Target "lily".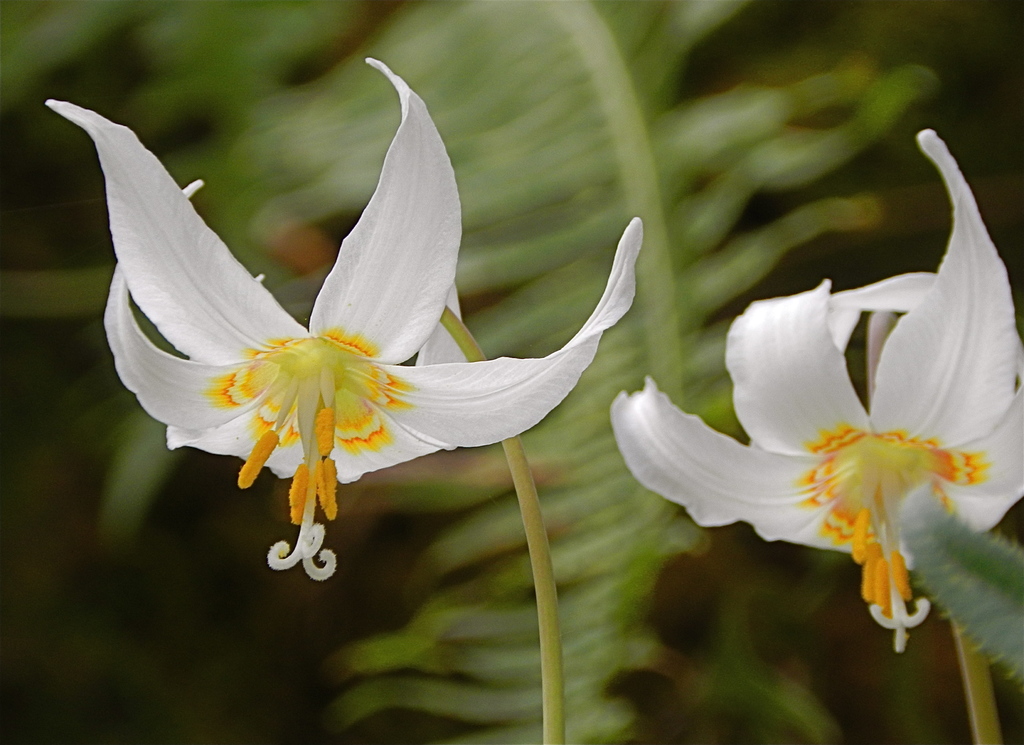
Target region: [x1=41, y1=56, x2=646, y2=581].
